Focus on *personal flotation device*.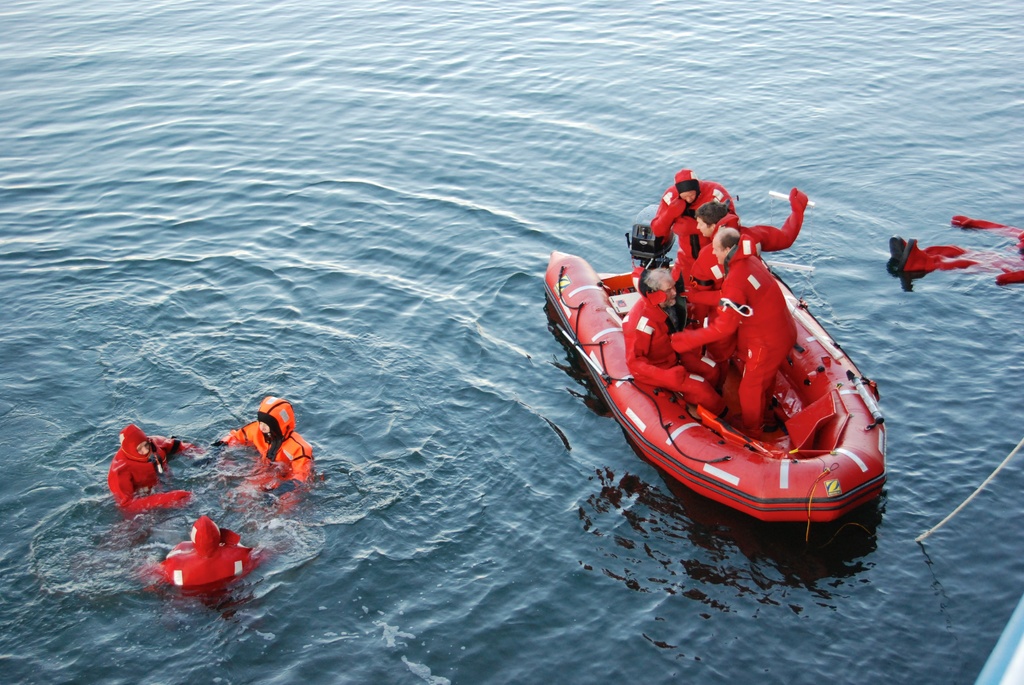
Focused at (687, 190, 803, 374).
